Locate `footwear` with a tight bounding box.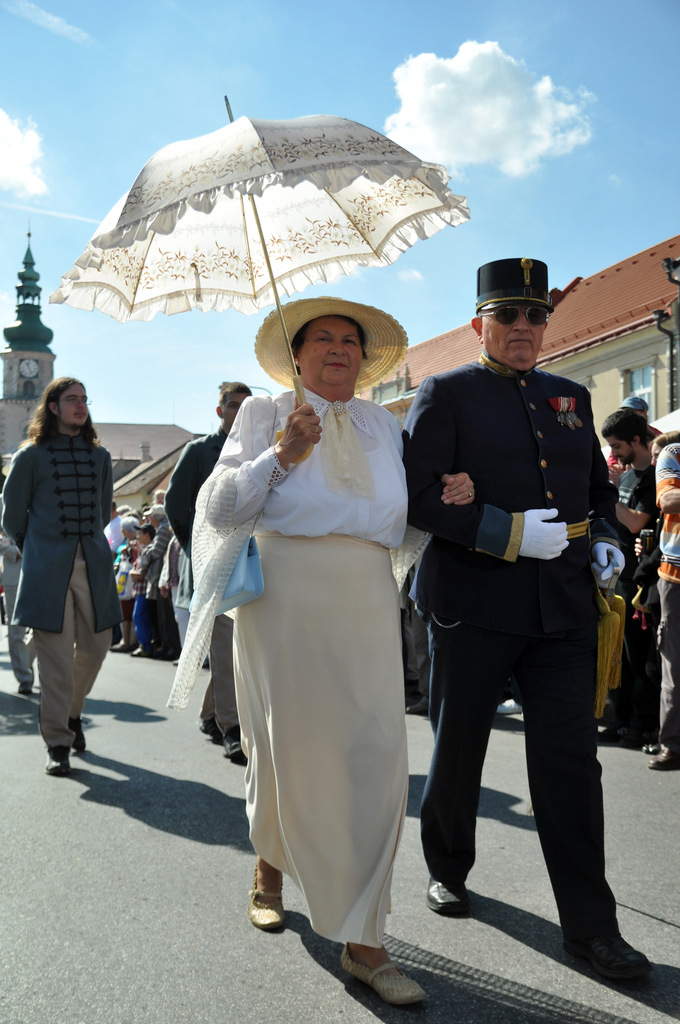
<region>44, 742, 72, 777</region>.
